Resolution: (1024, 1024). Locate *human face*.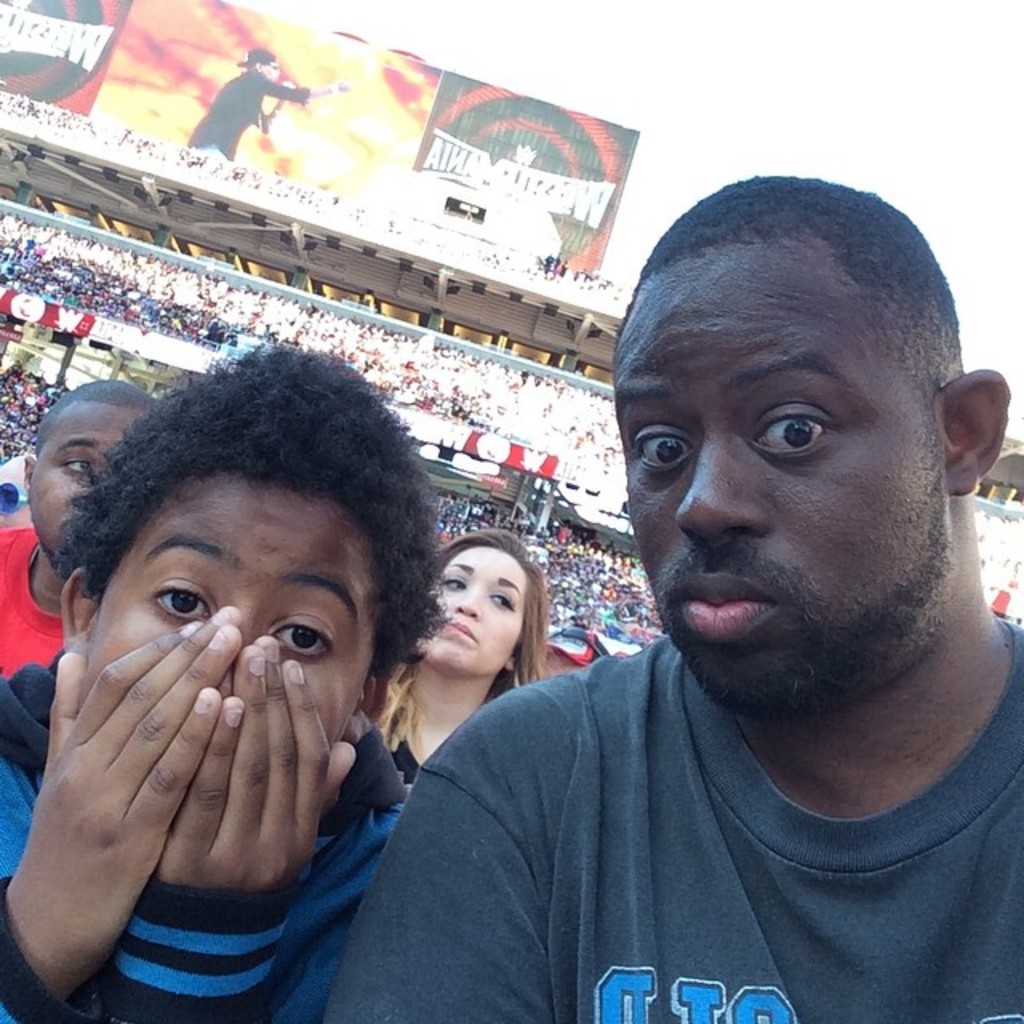
[427,550,522,670].
